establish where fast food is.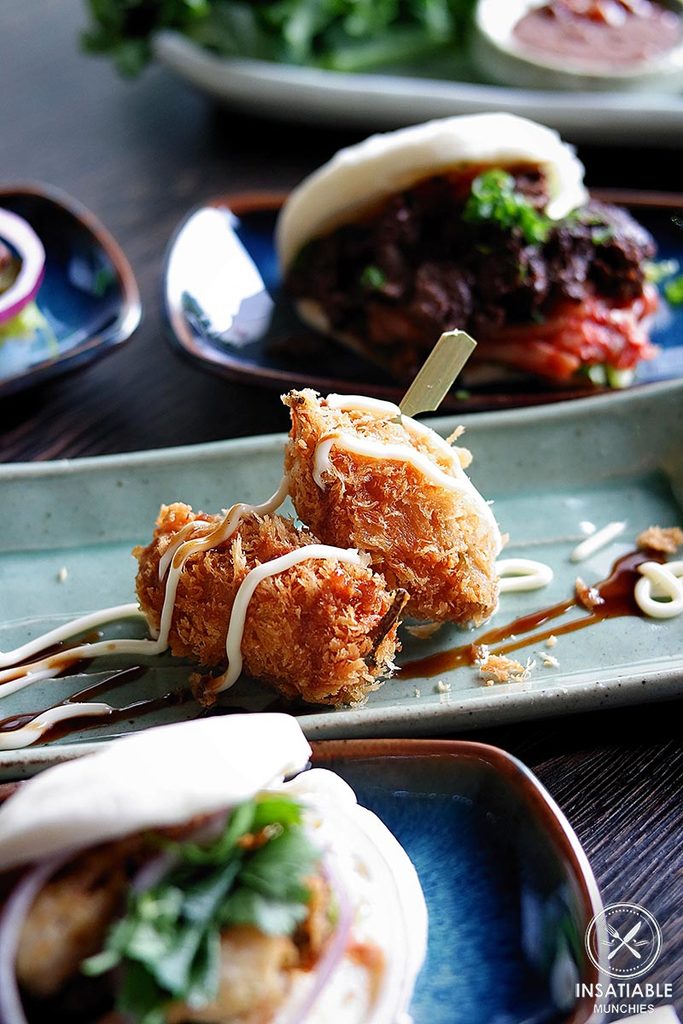
Established at locate(0, 703, 433, 1023).
